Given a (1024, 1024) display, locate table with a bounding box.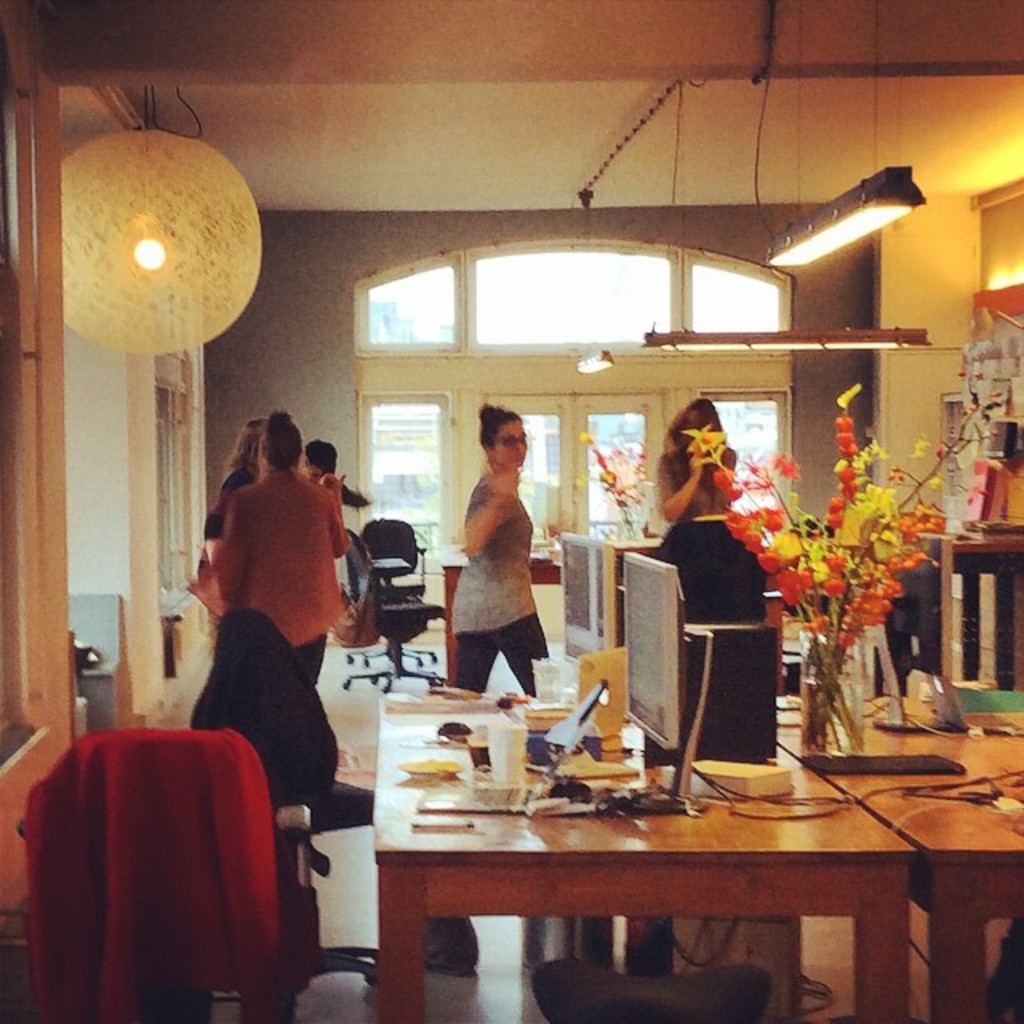
Located: region(435, 542, 656, 685).
